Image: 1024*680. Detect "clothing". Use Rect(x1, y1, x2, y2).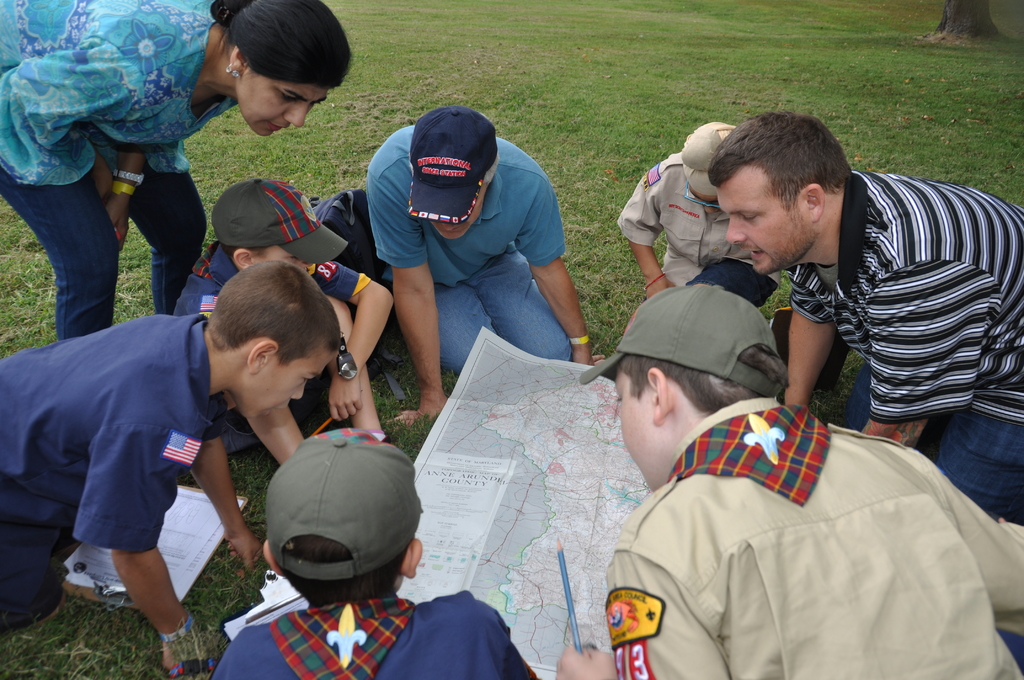
Rect(604, 391, 1023, 679).
